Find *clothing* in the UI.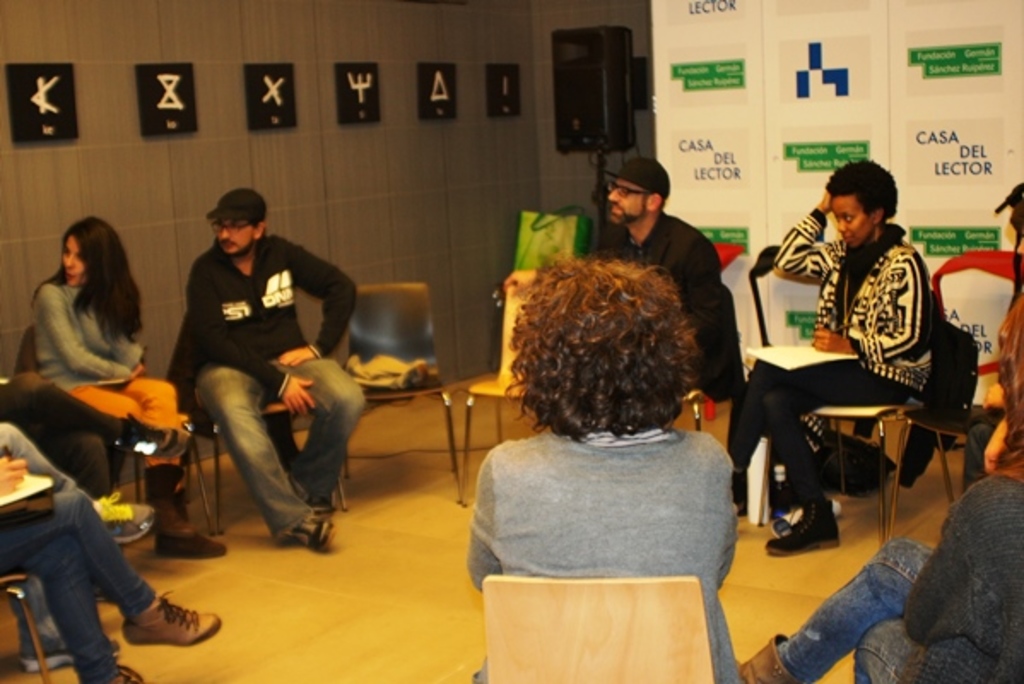
UI element at 183 233 368 542.
